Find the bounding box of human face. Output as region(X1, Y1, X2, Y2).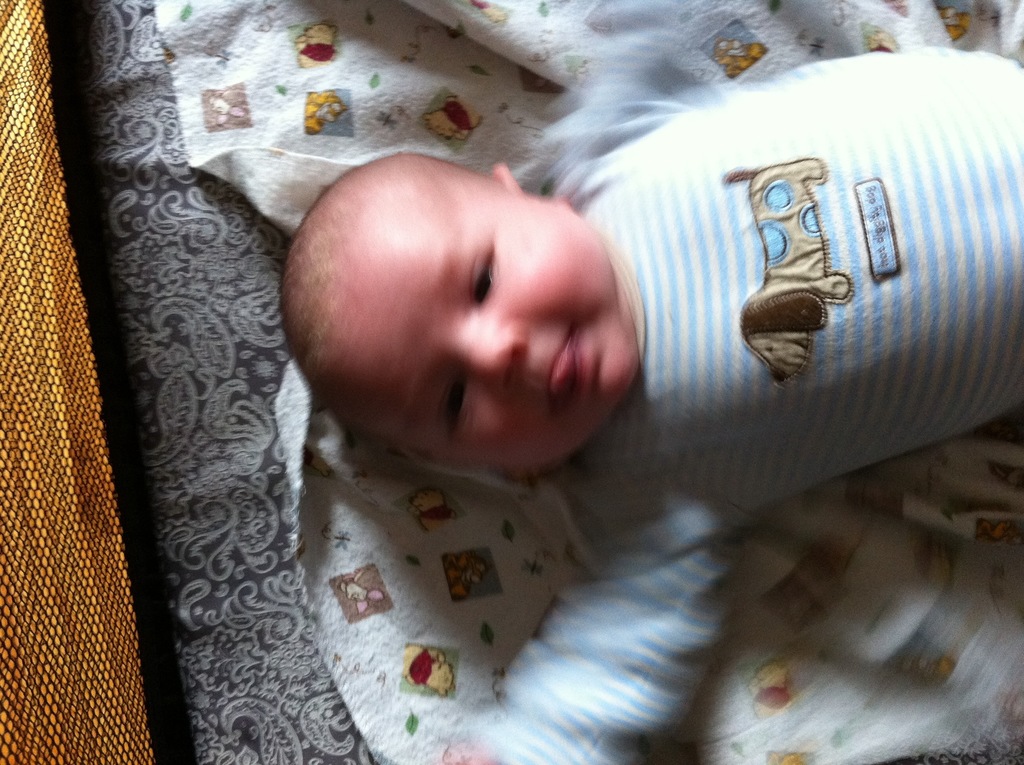
region(362, 177, 628, 476).
